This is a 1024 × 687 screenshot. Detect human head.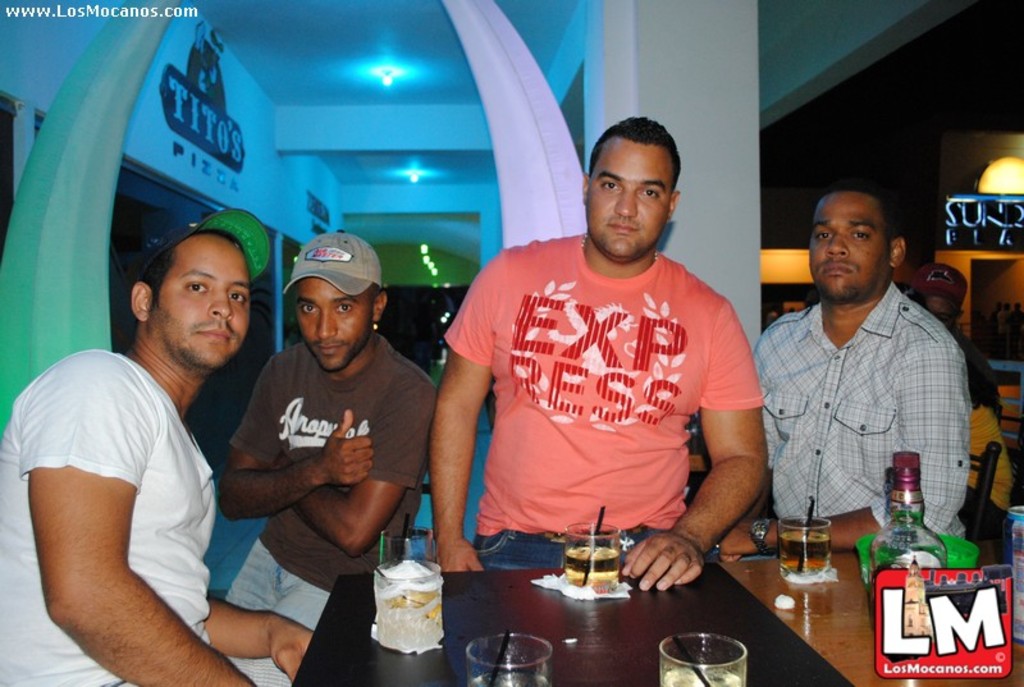
region(131, 229, 252, 375).
